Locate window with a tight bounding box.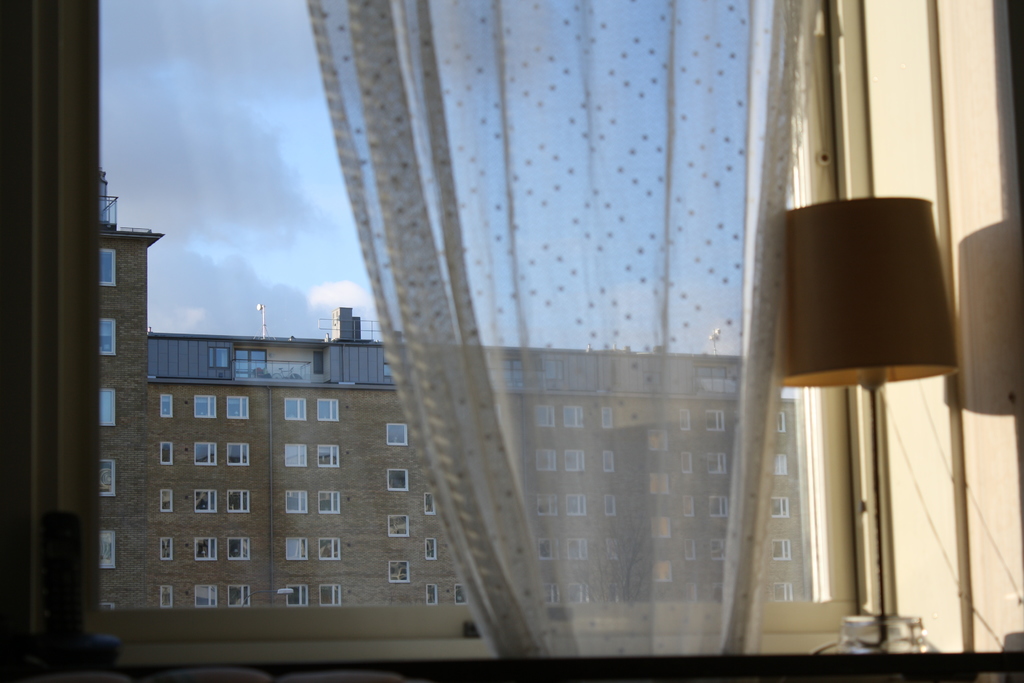
bbox=(157, 537, 175, 562).
